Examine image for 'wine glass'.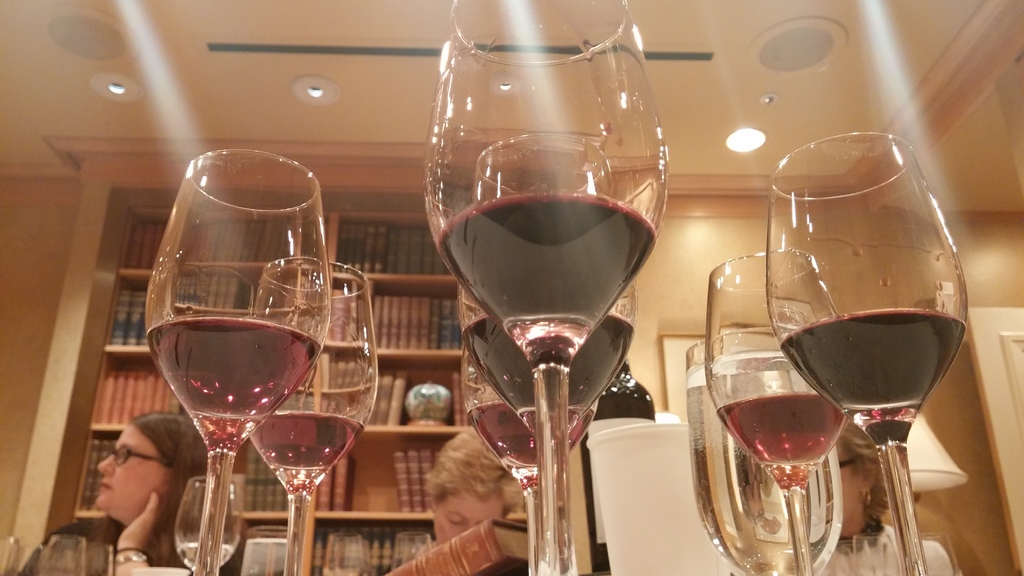
Examination result: detection(246, 263, 380, 575).
